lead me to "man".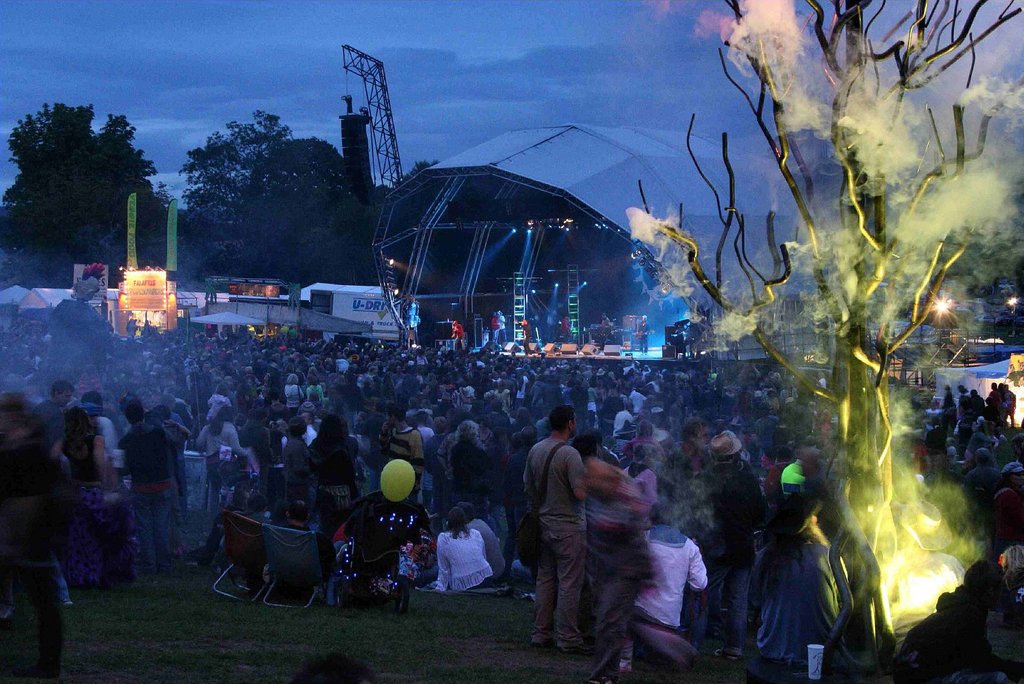
Lead to box(520, 411, 618, 663).
